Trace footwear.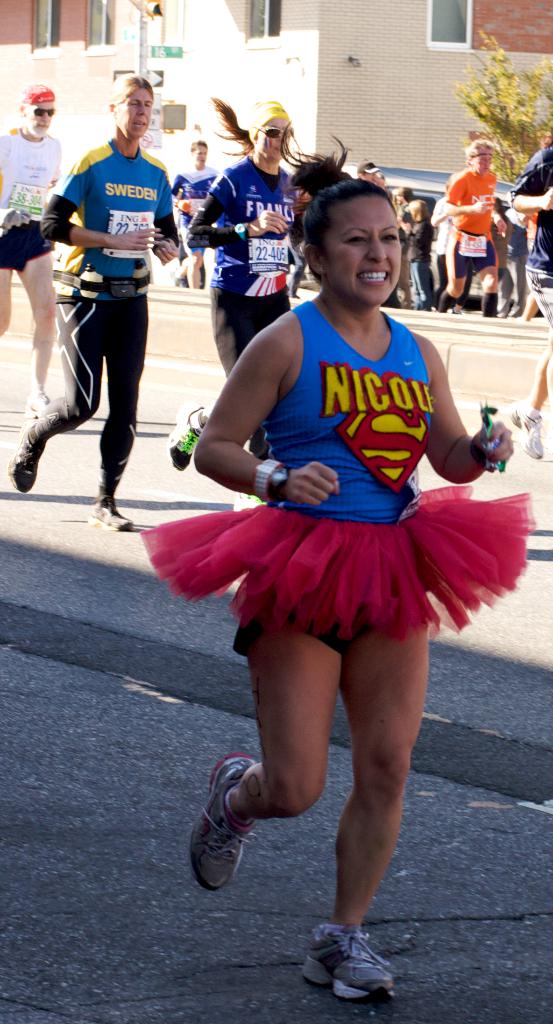
Traced to x1=301 y1=928 x2=399 y2=1002.
